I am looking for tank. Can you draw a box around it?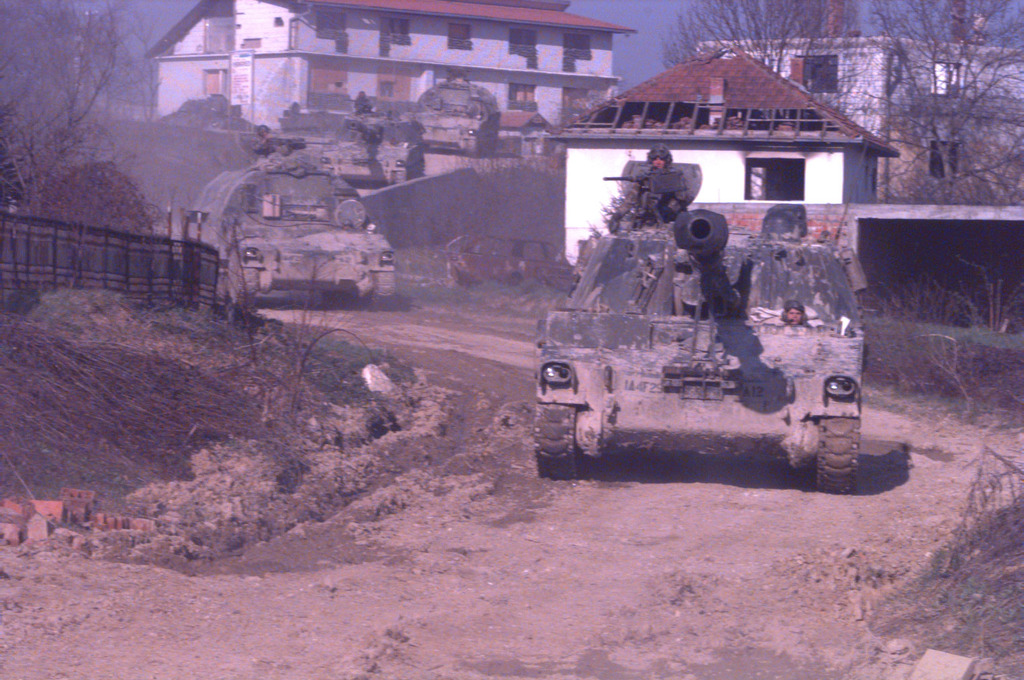
Sure, the bounding box is region(324, 99, 429, 192).
